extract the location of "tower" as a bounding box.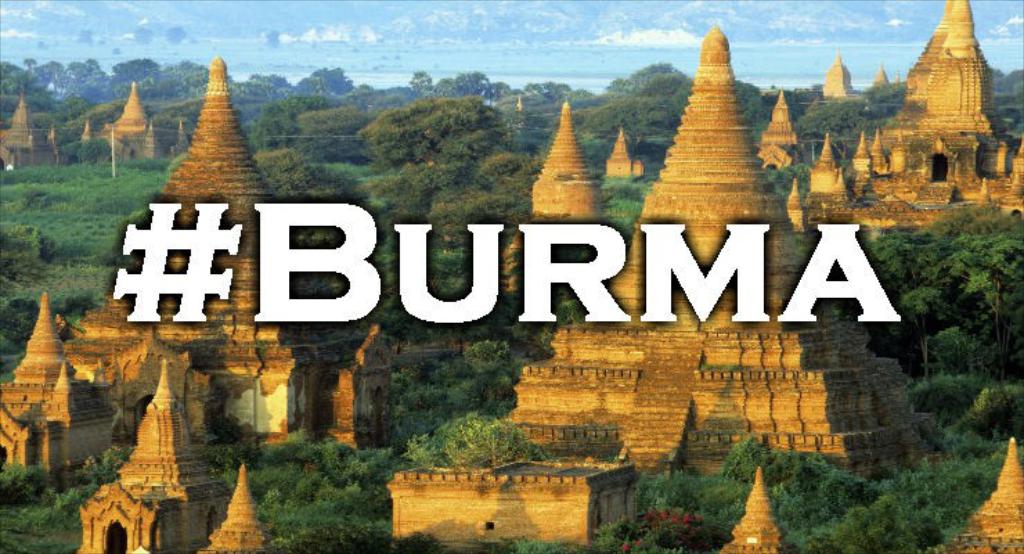
[942,435,1023,553].
